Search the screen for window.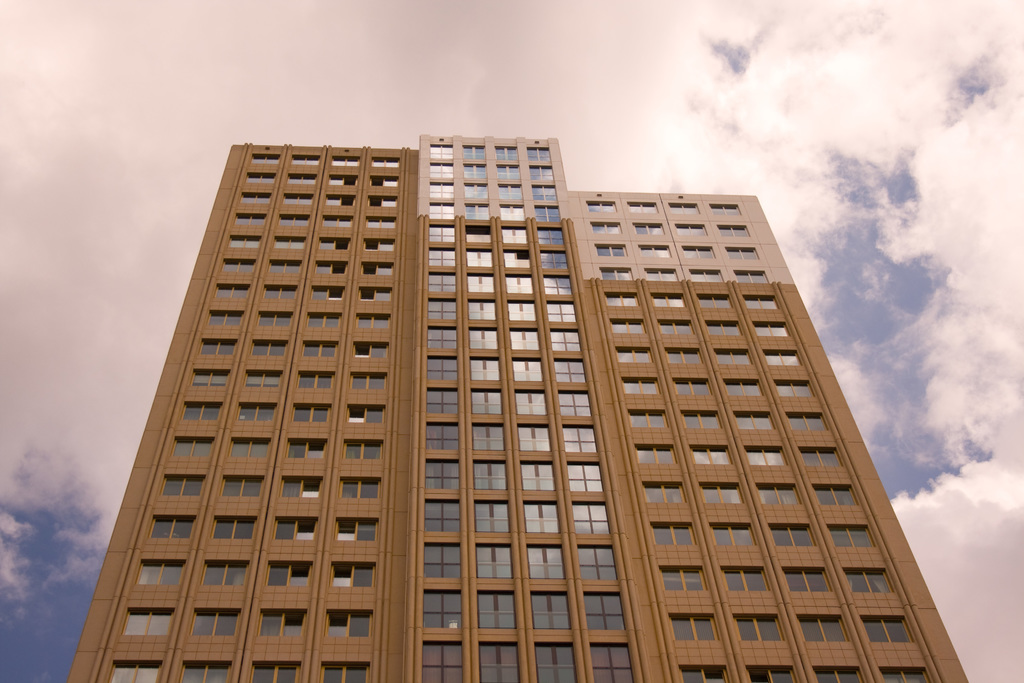
Found at [left=726, top=571, right=766, bottom=595].
